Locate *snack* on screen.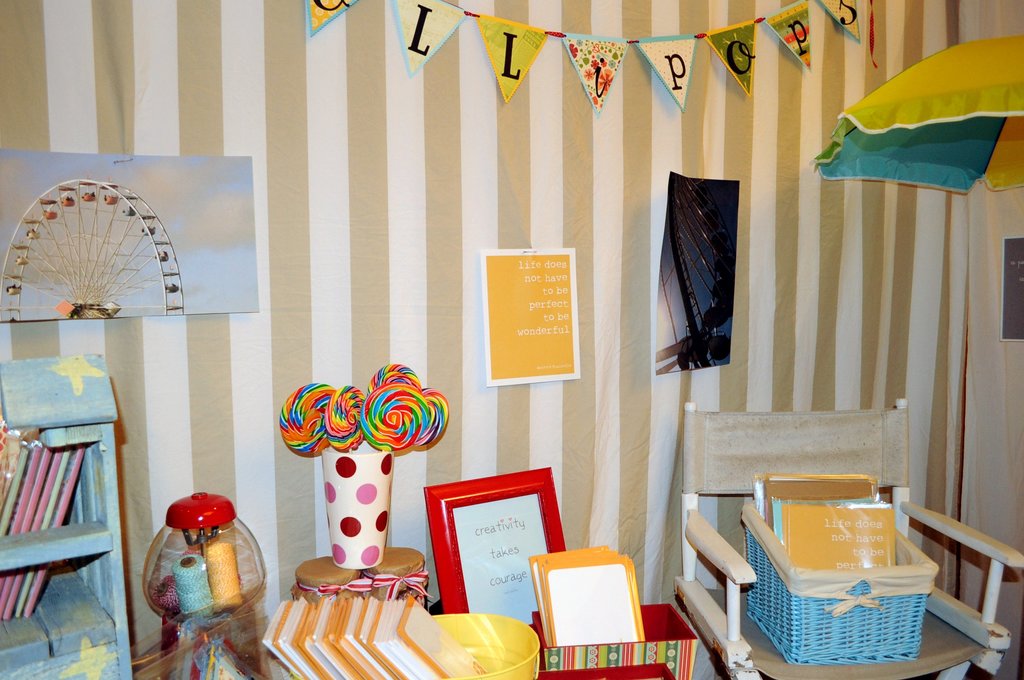
On screen at 278/379/335/459.
